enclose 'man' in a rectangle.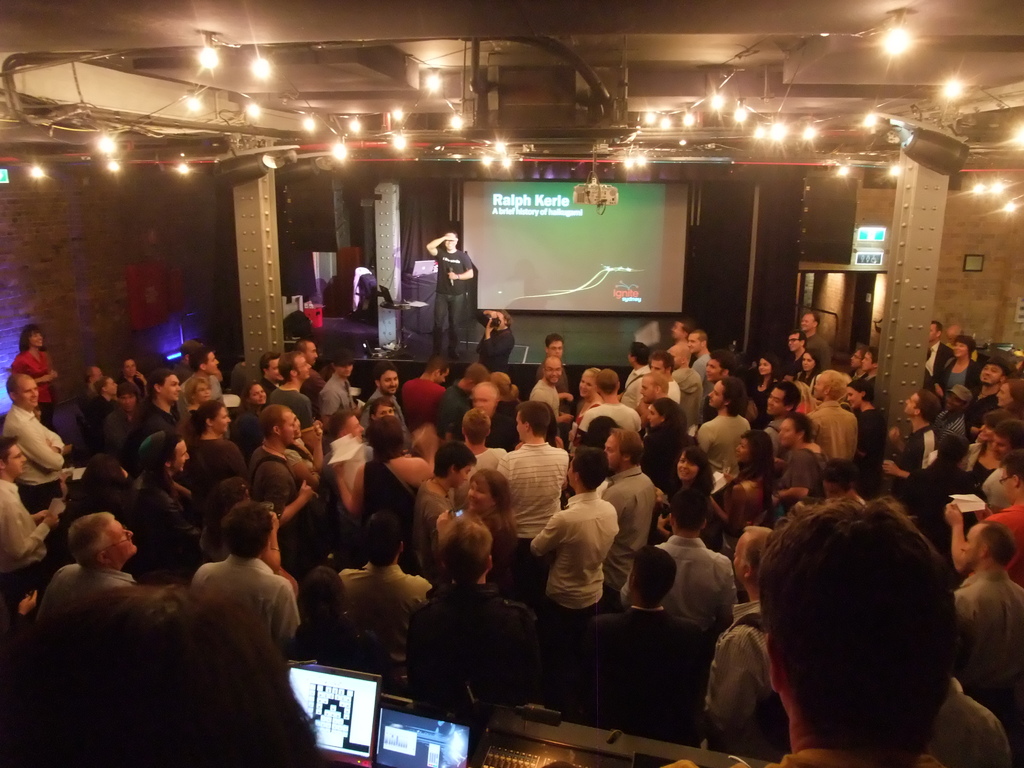
[577,367,639,433].
